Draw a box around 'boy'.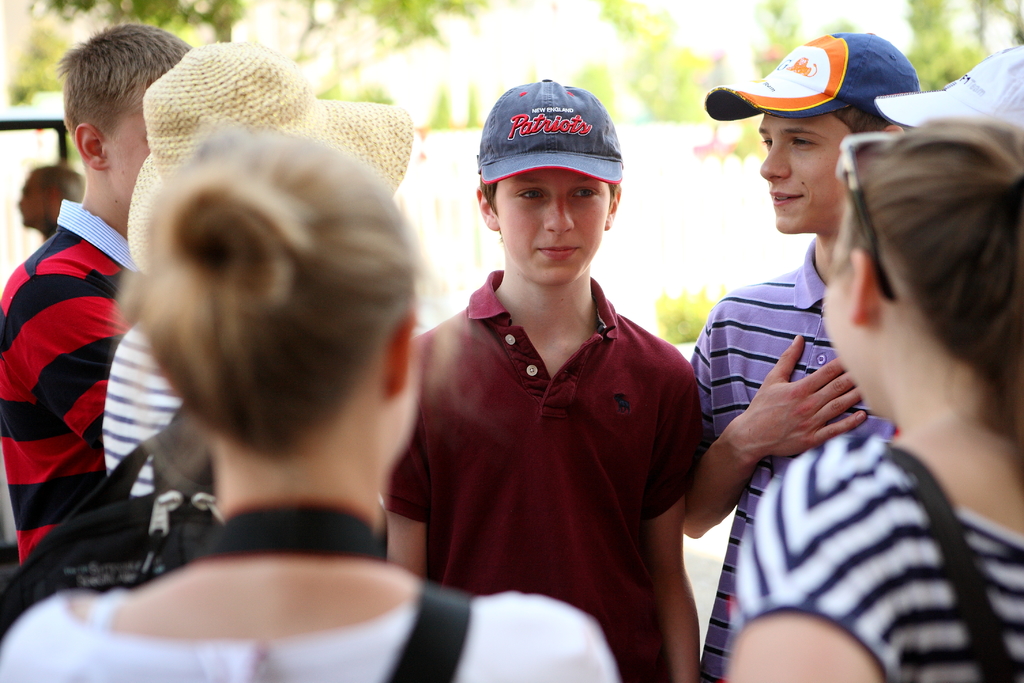
{"left": 0, "top": 23, "right": 193, "bottom": 566}.
